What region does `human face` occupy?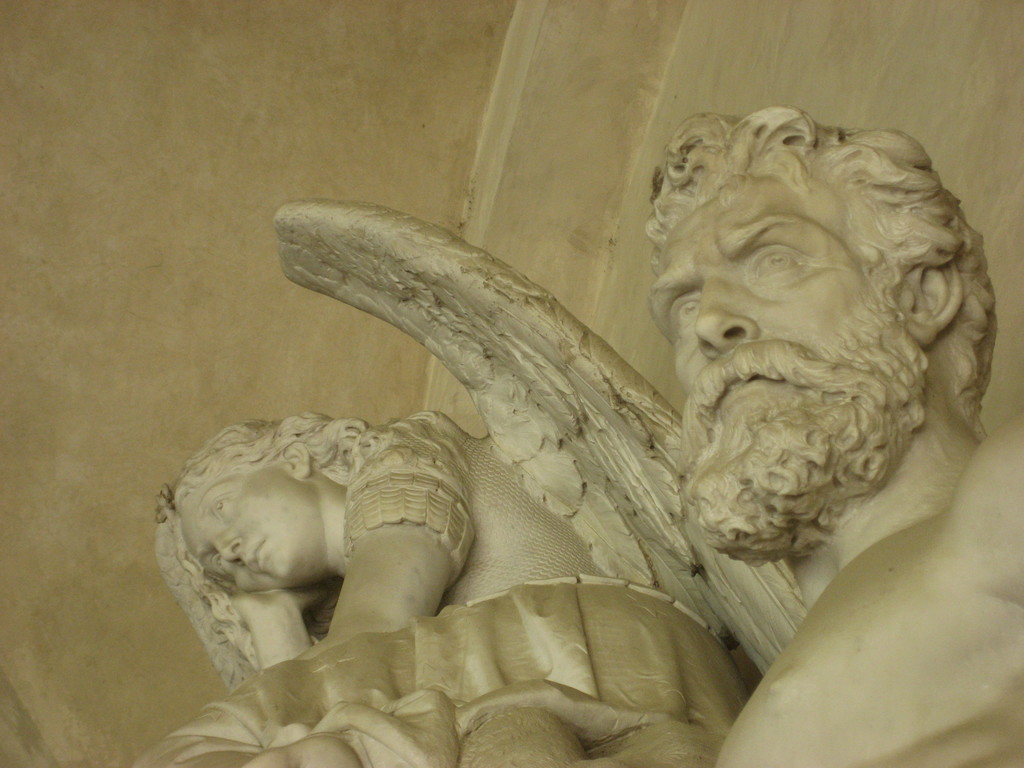
bbox=(646, 176, 870, 449).
